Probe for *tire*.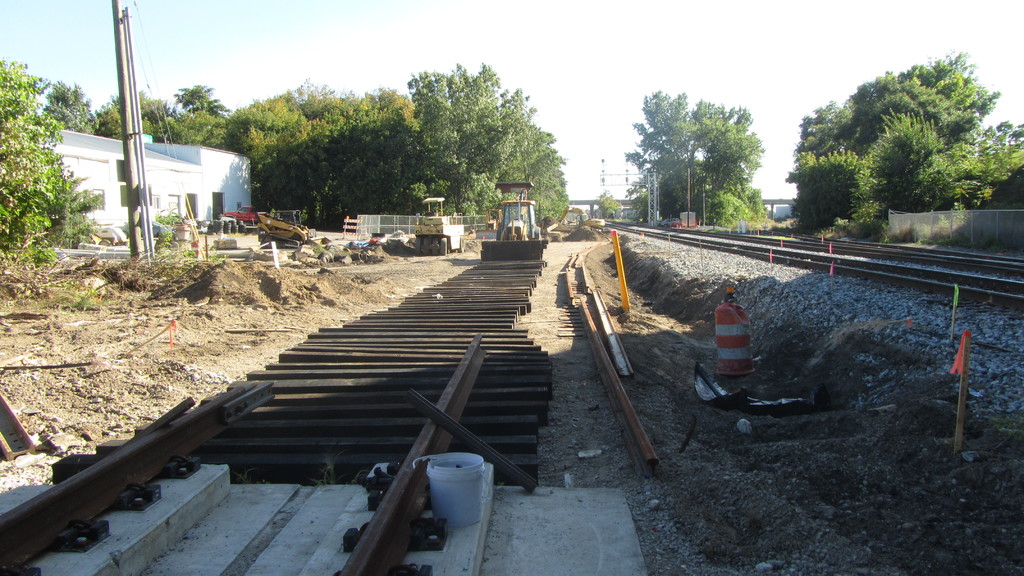
Probe result: [432, 238, 438, 255].
